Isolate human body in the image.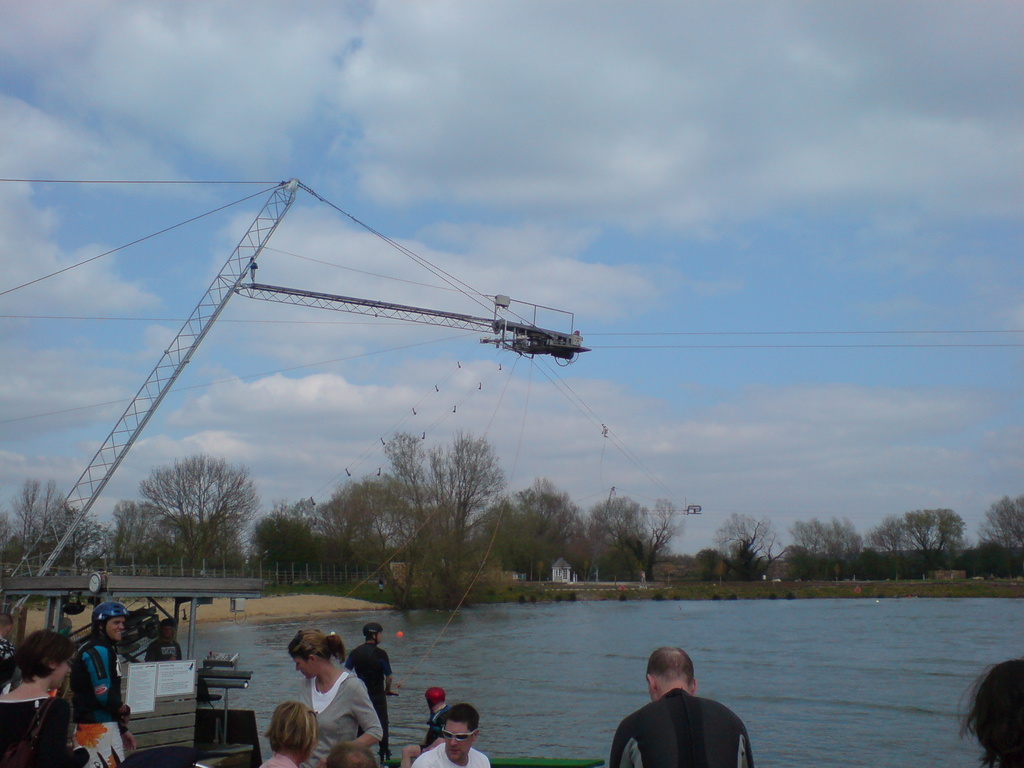
Isolated region: left=342, top=623, right=397, bottom=721.
